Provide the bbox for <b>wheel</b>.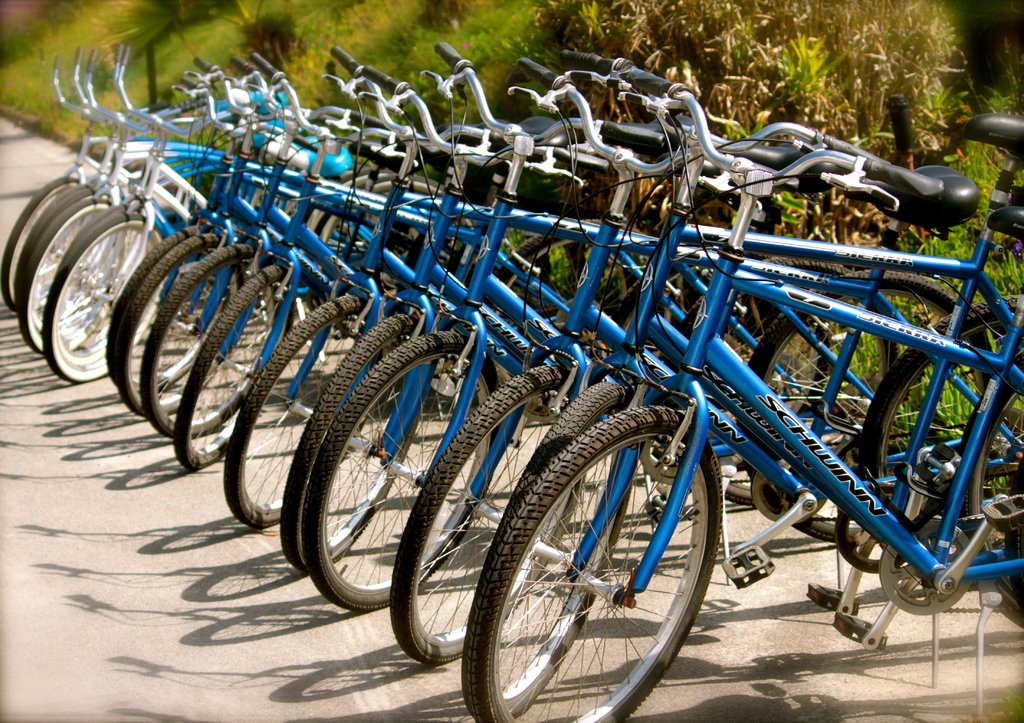
[x1=852, y1=288, x2=1023, y2=565].
